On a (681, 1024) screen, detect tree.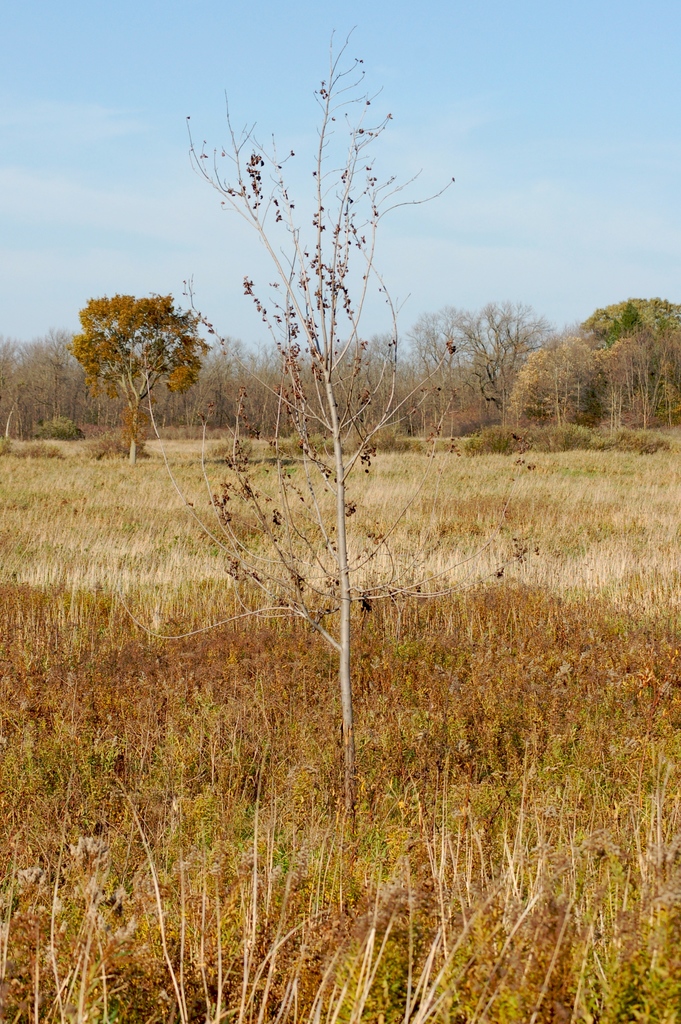
bbox=[395, 301, 521, 426].
